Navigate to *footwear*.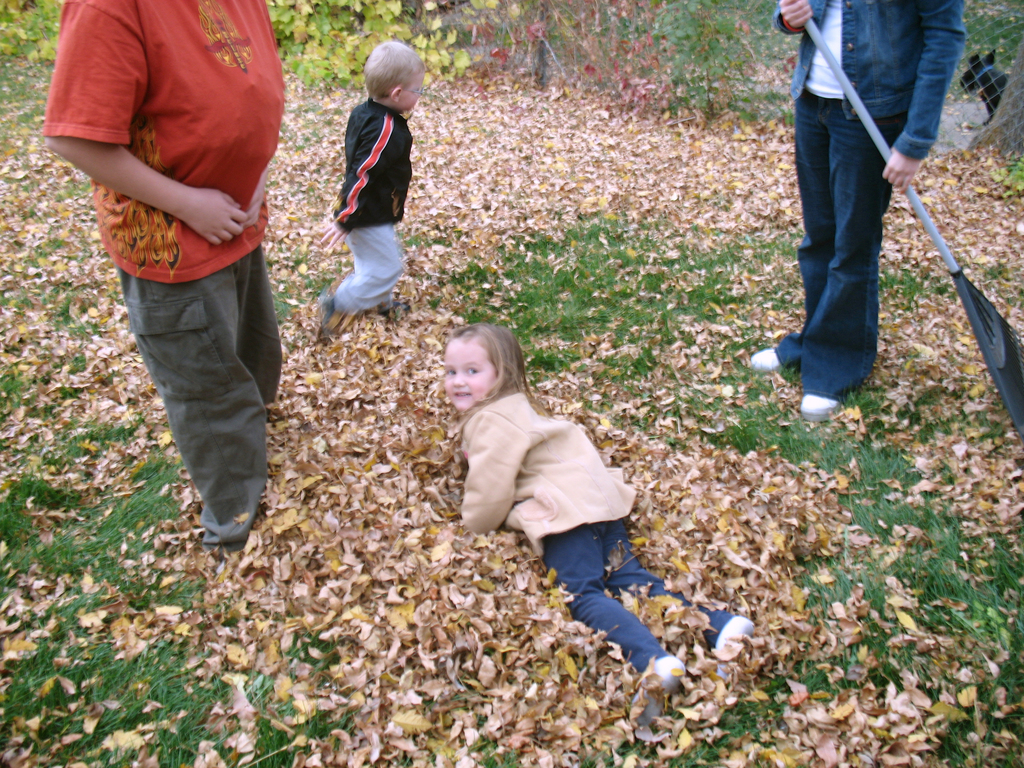
Navigation target: l=802, t=392, r=839, b=426.
